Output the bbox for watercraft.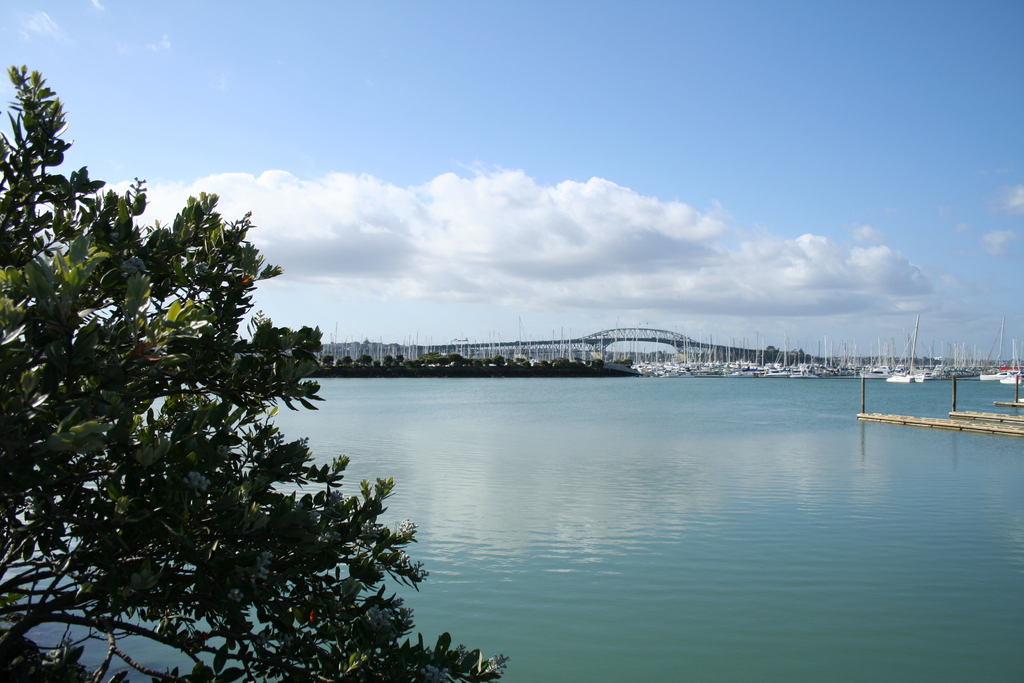
[698, 342, 728, 377].
